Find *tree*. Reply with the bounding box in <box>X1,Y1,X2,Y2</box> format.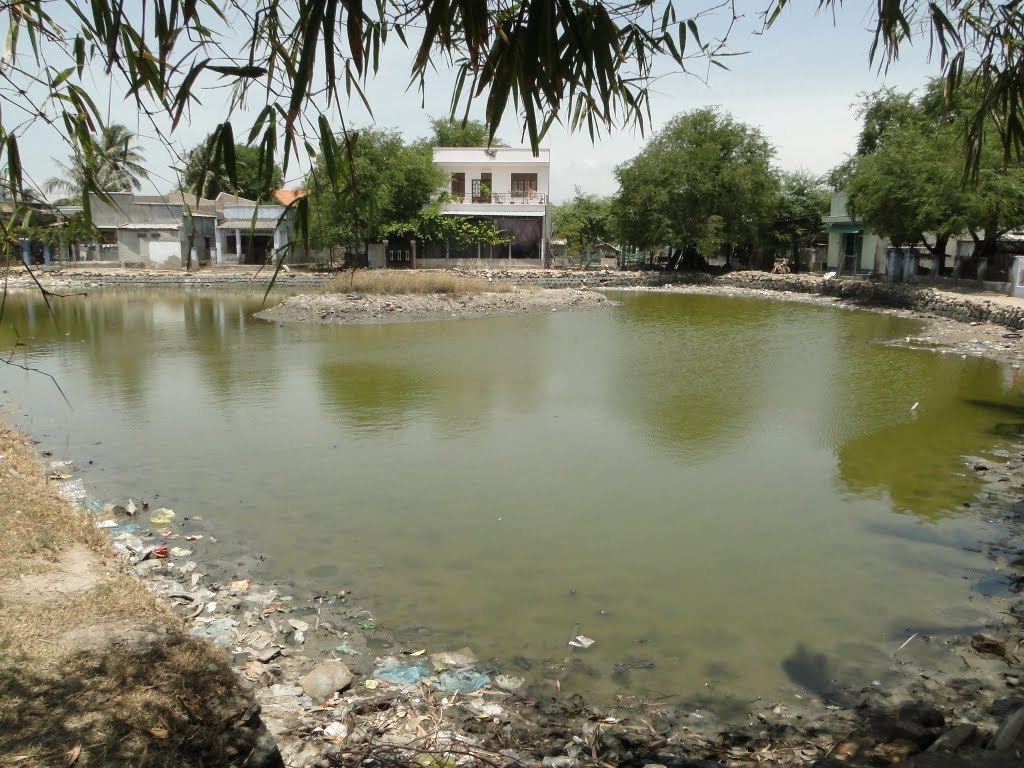
<box>422,123,514,144</box>.
